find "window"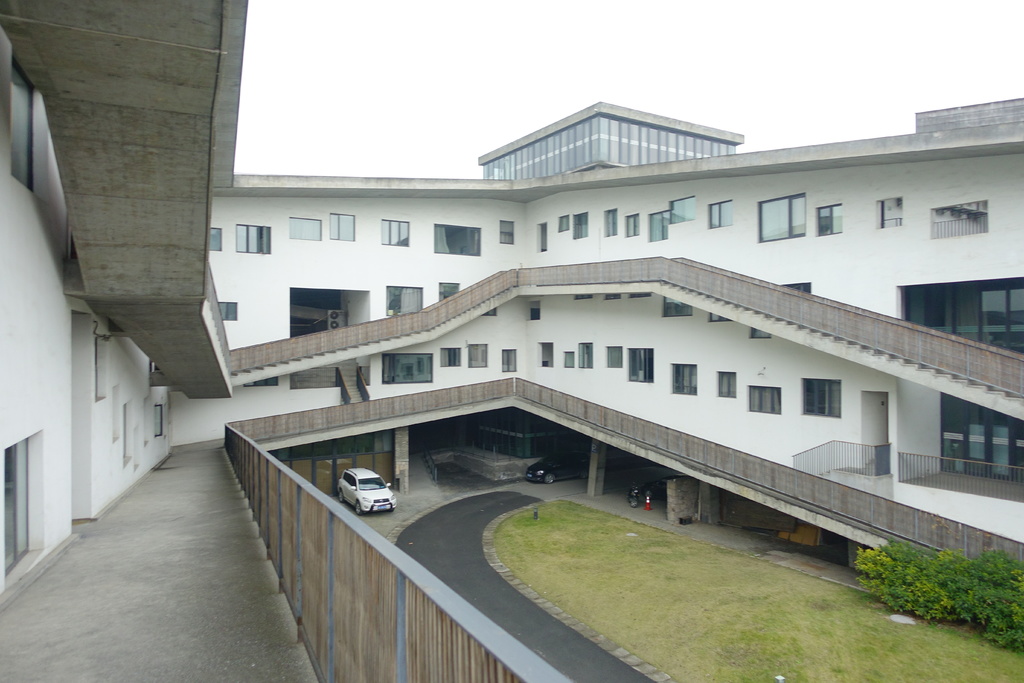
rect(607, 343, 627, 370)
